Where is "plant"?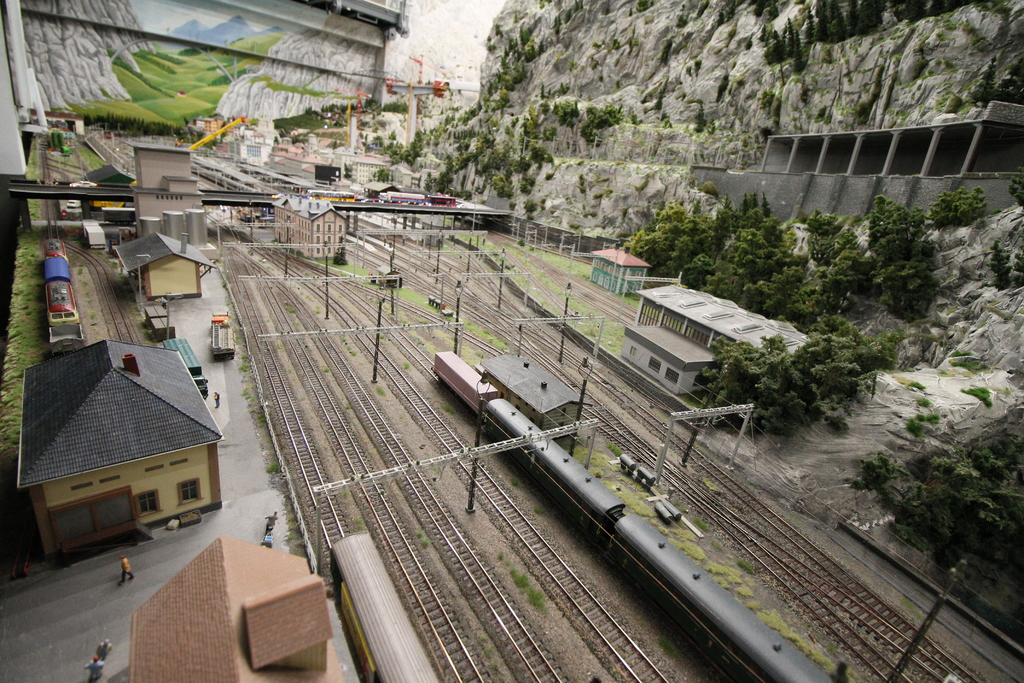
rect(988, 264, 1008, 298).
